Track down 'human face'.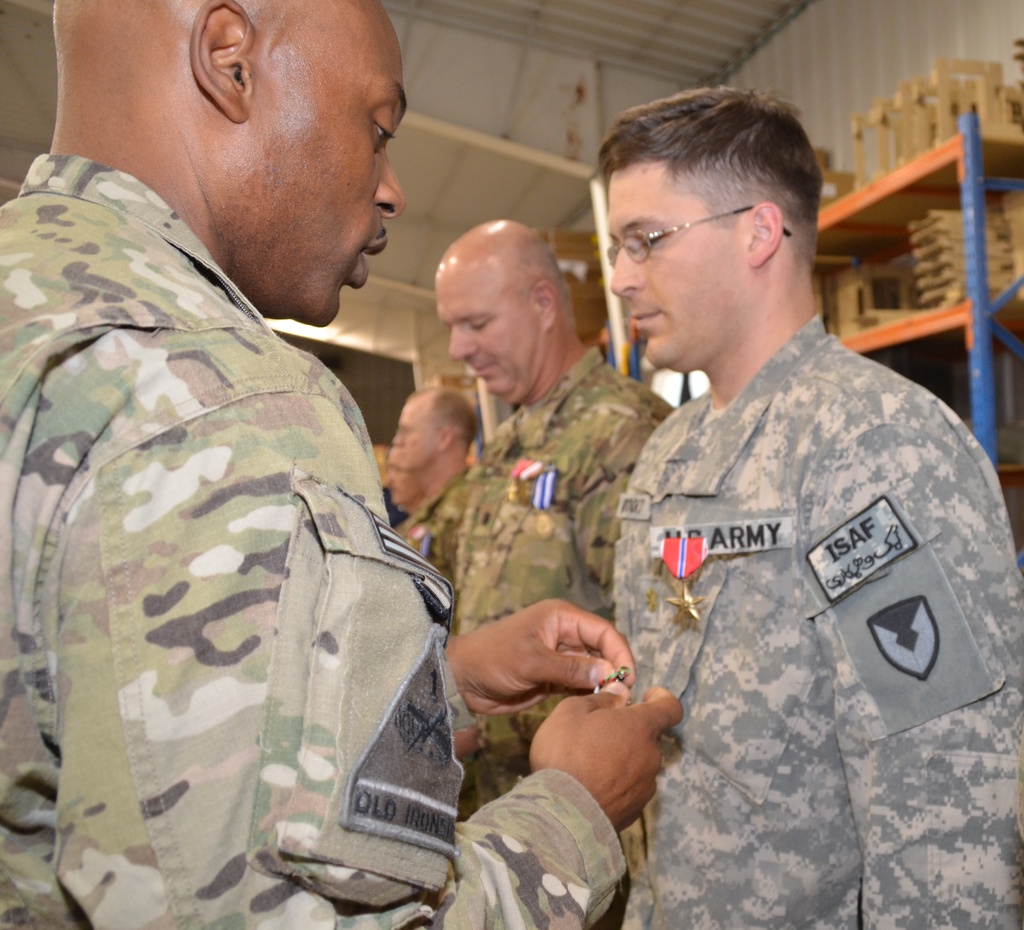
Tracked to region(382, 458, 420, 502).
